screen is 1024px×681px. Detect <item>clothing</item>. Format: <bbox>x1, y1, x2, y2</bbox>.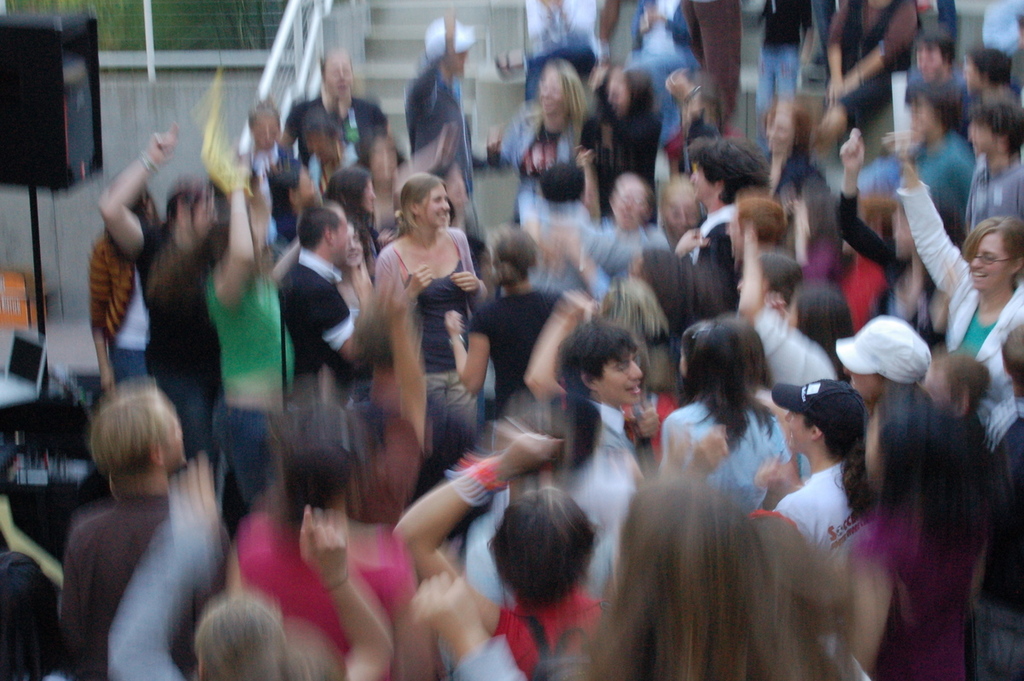
<bbox>279, 247, 356, 420</bbox>.
